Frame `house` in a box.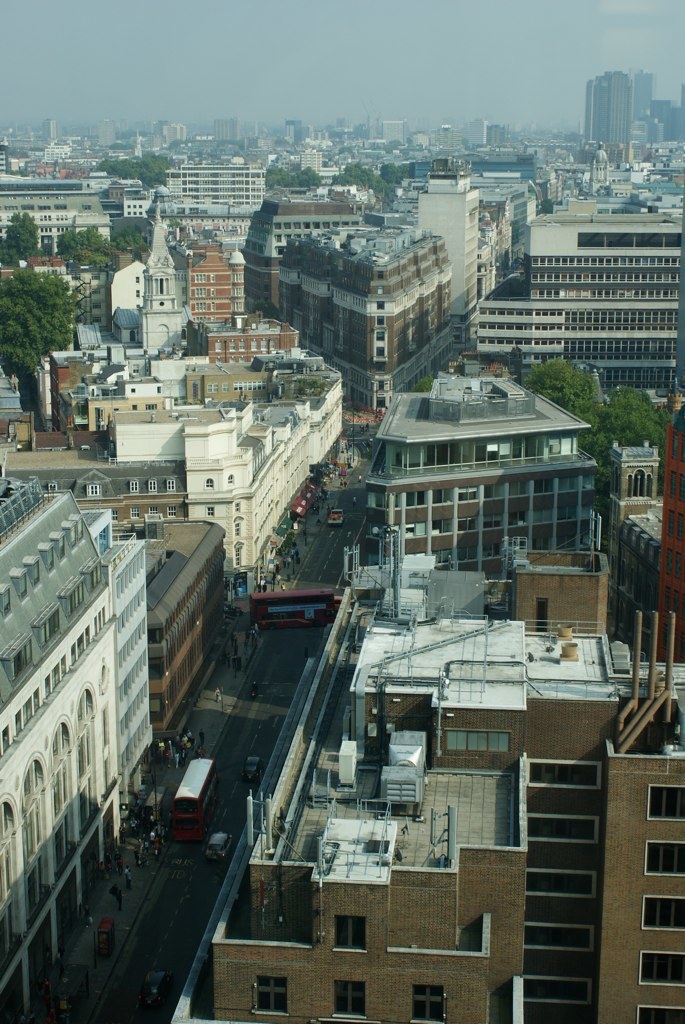
Rect(139, 508, 219, 727).
